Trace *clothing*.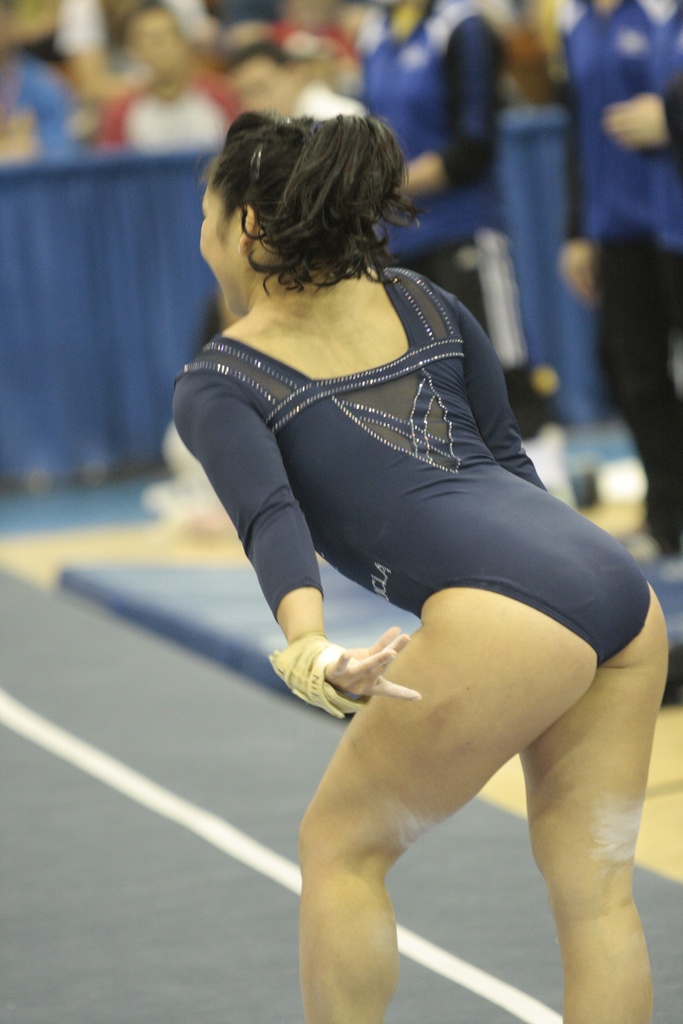
Traced to BBox(150, 258, 659, 707).
